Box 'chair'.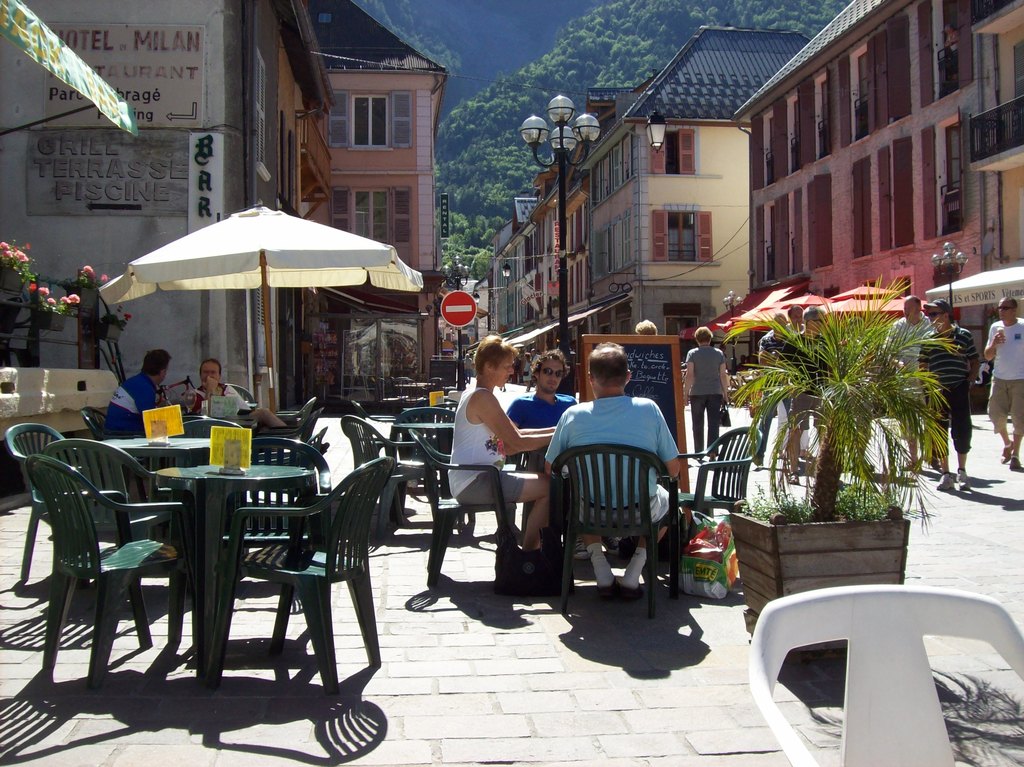
674, 424, 766, 531.
